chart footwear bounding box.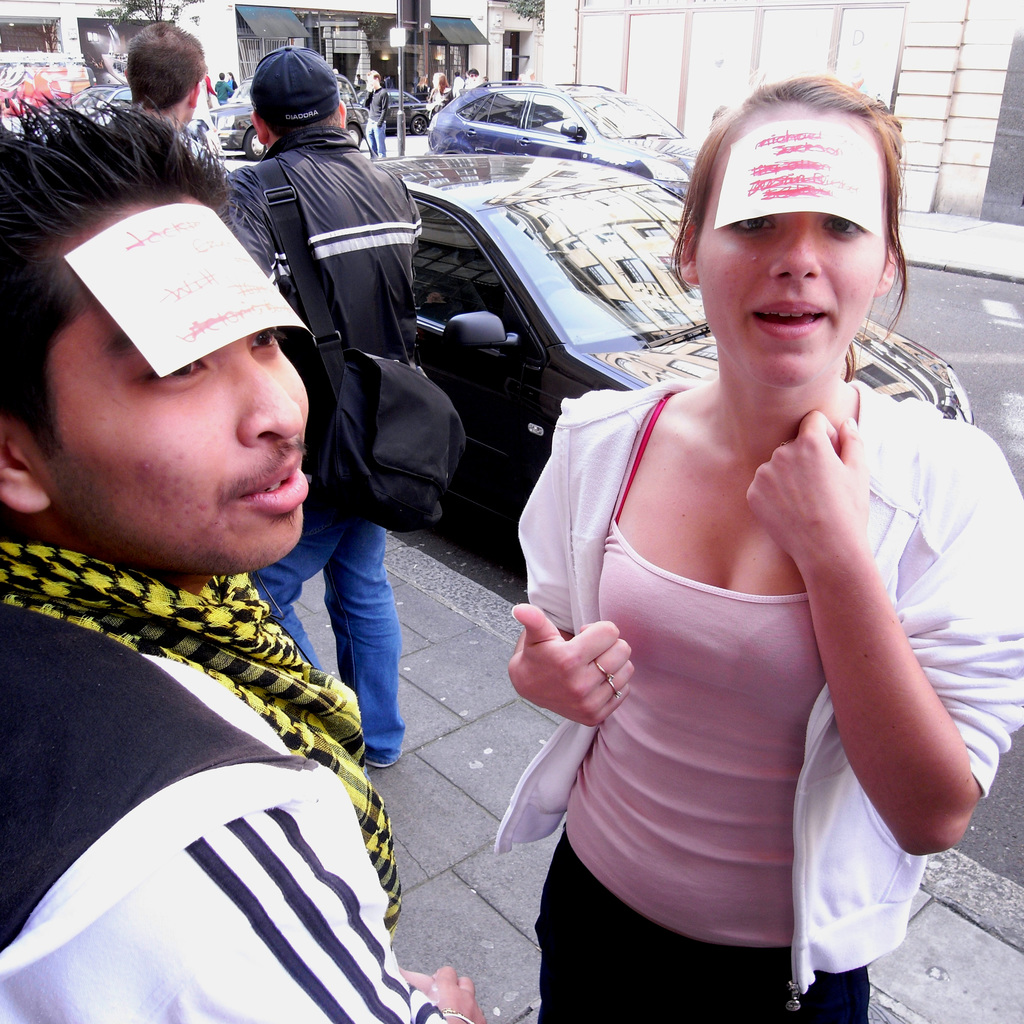
Charted: x1=365 y1=756 x2=402 y2=770.
